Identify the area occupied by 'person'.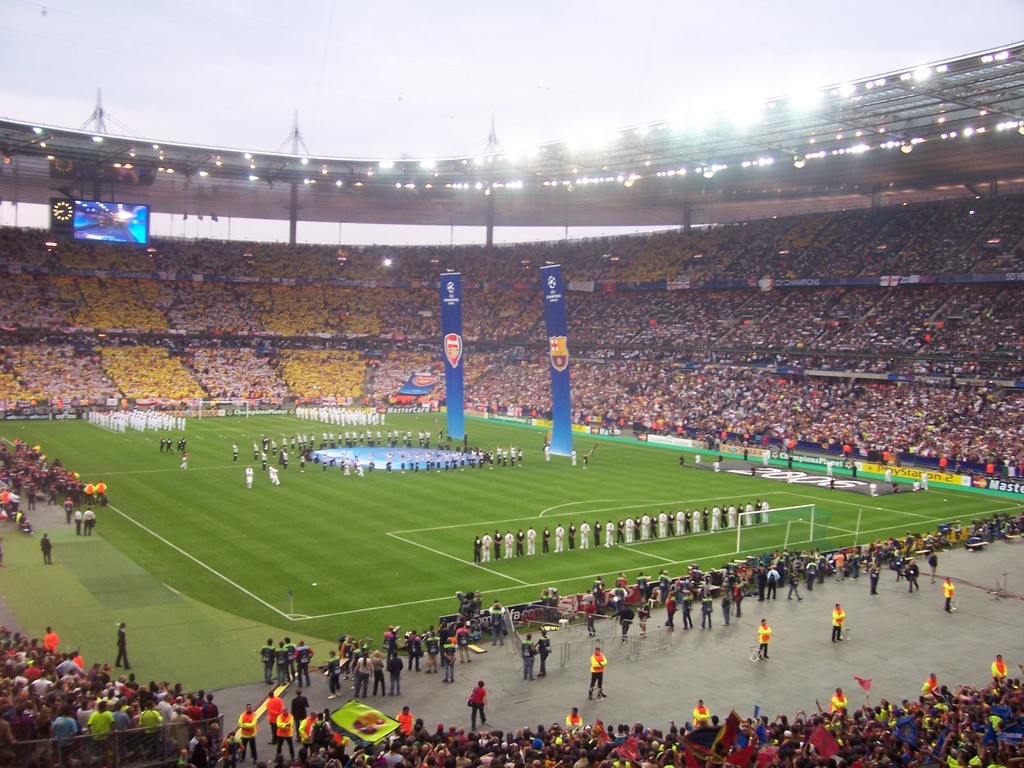
Area: <region>893, 486, 903, 496</region>.
